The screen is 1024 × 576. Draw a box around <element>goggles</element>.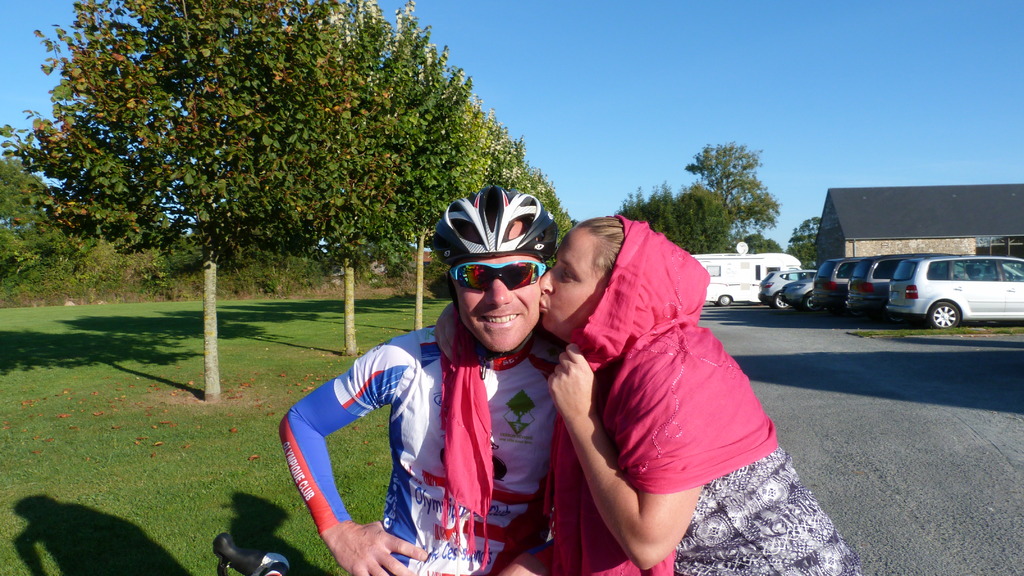
445/257/550/310.
